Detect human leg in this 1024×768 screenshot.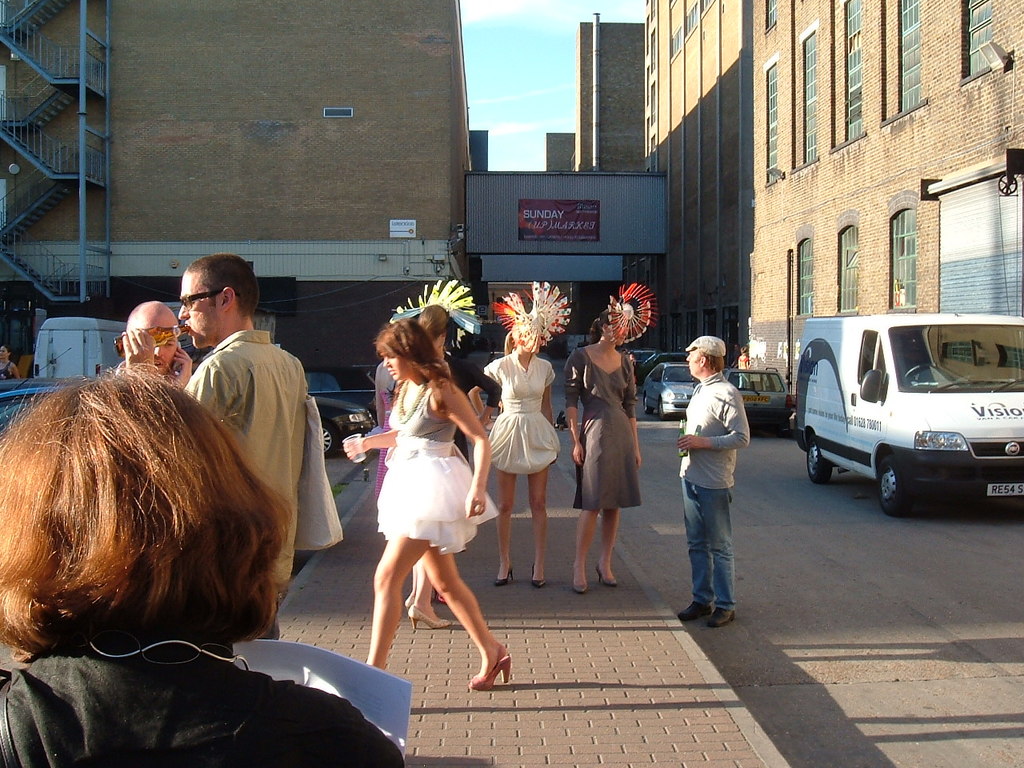
Detection: <bbox>590, 498, 619, 582</bbox>.
